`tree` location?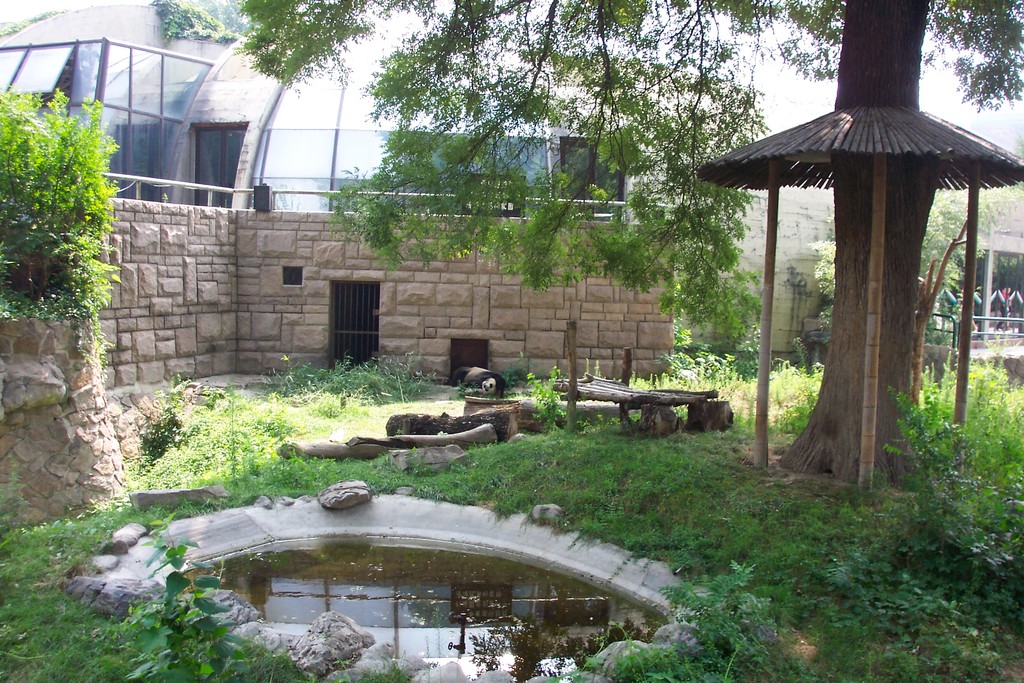
select_region(9, 51, 120, 375)
